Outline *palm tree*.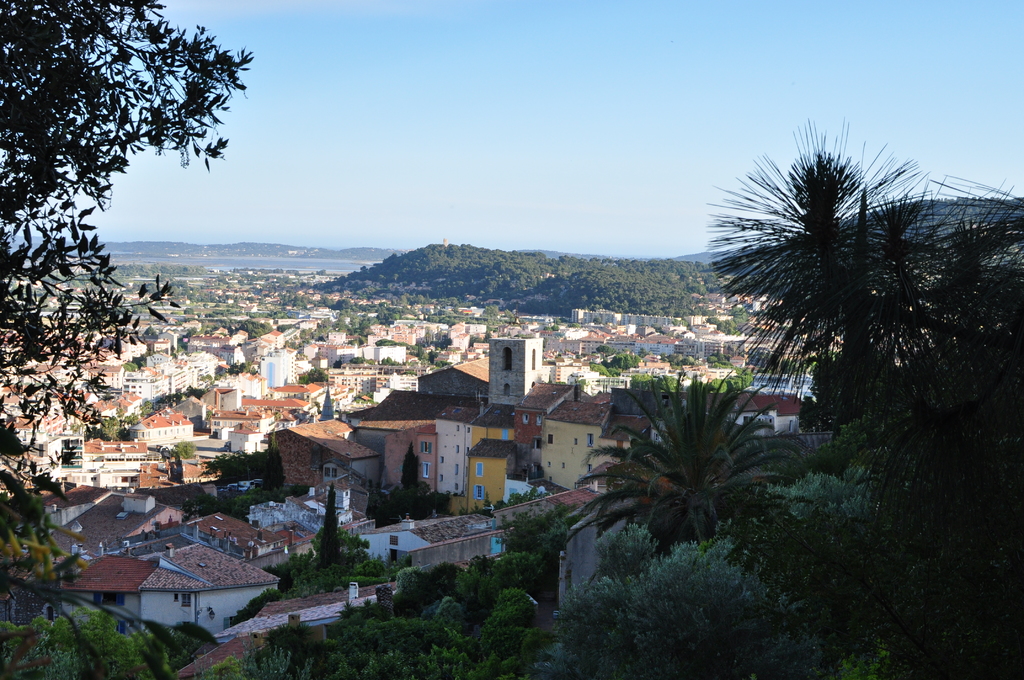
Outline: x1=590 y1=383 x2=786 y2=582.
